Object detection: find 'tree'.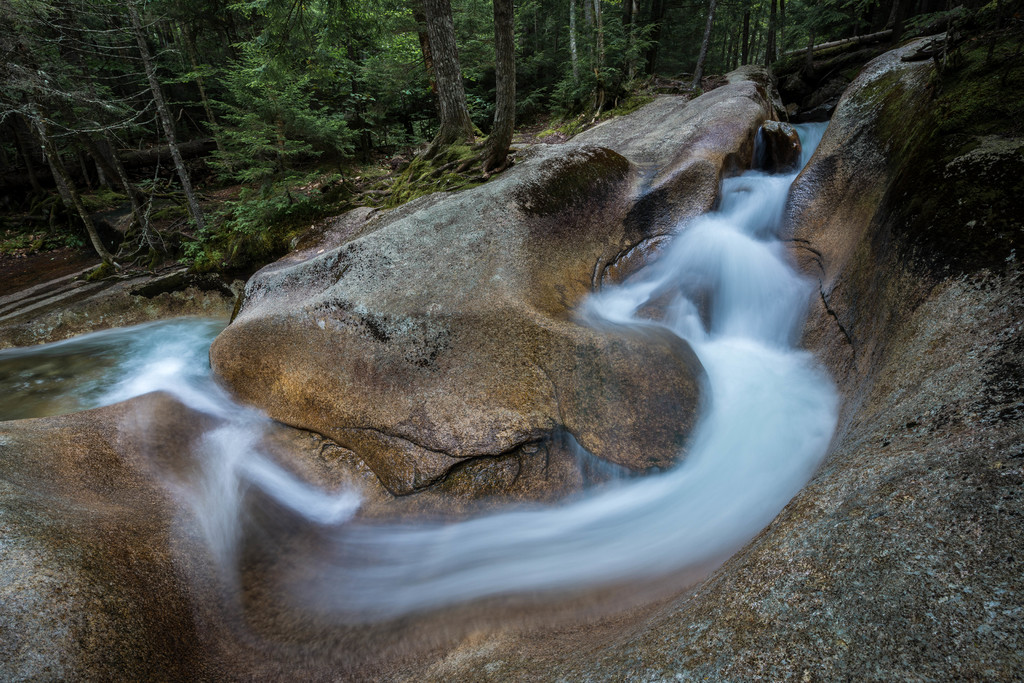
x1=464 y1=0 x2=519 y2=165.
